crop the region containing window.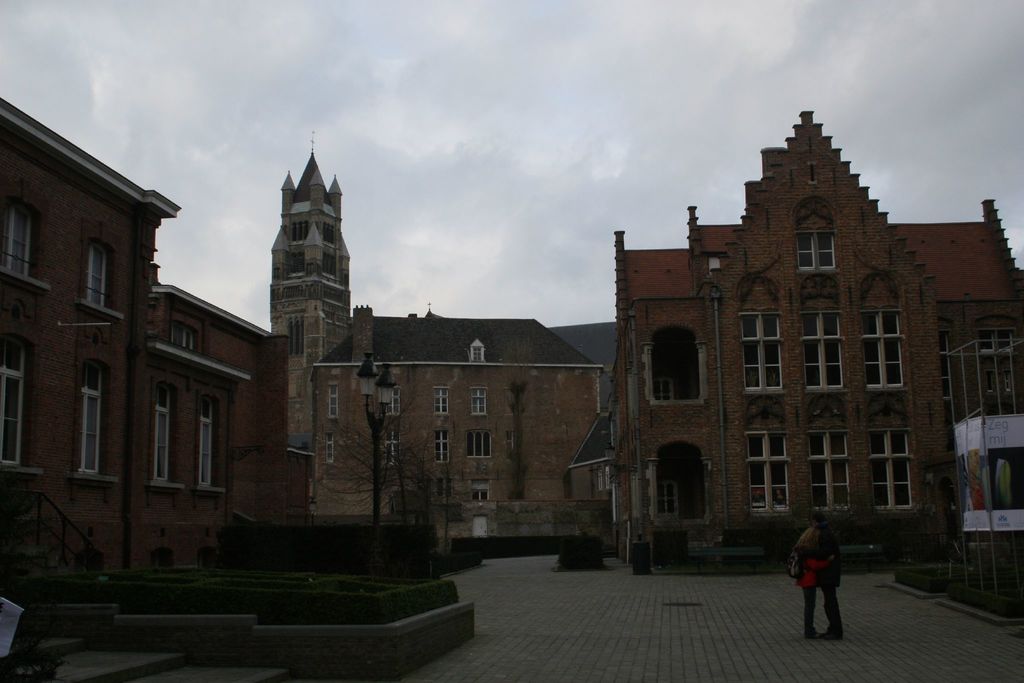
Crop region: [466,429,496,461].
